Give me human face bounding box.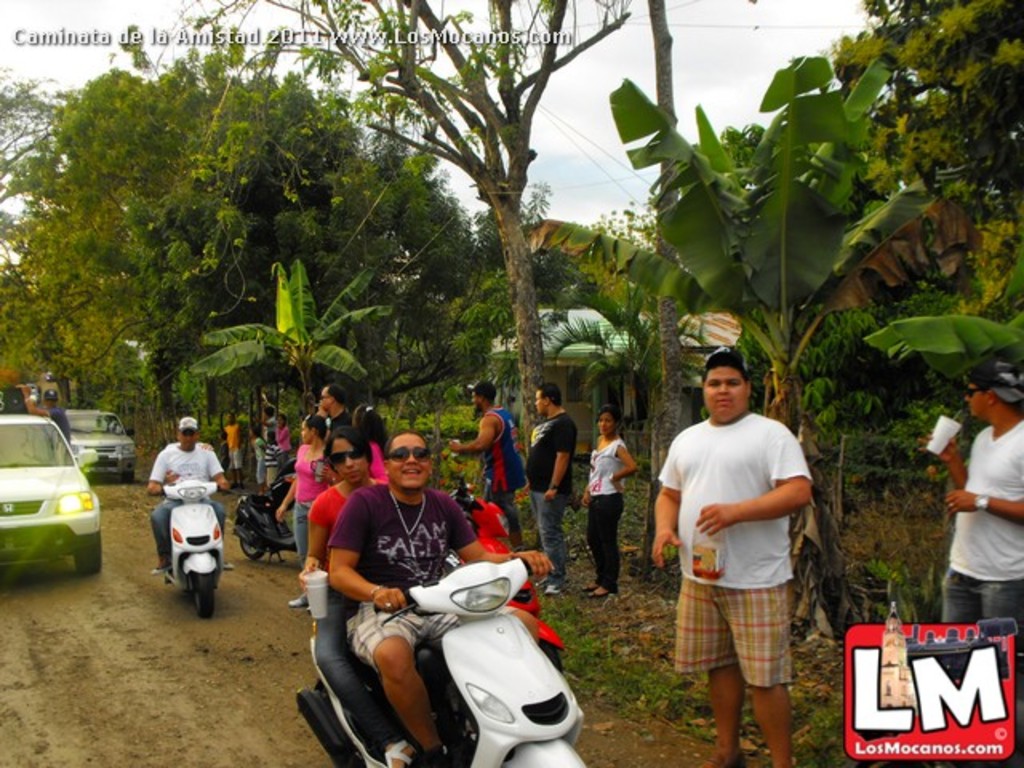
region(600, 421, 613, 438).
